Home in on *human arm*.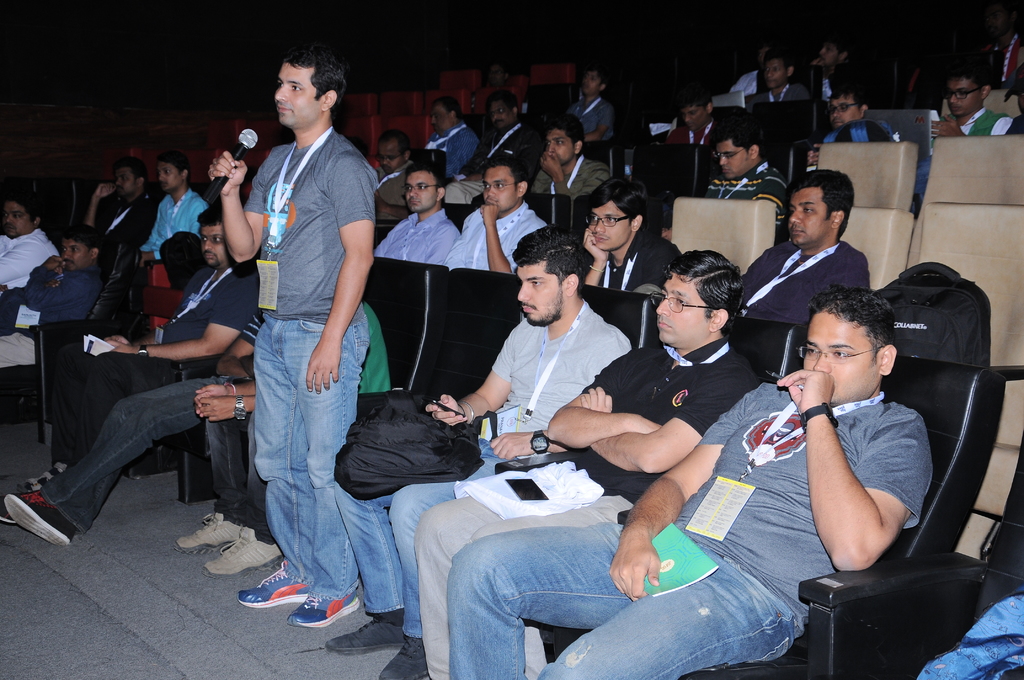
Homed in at BBox(479, 202, 541, 280).
